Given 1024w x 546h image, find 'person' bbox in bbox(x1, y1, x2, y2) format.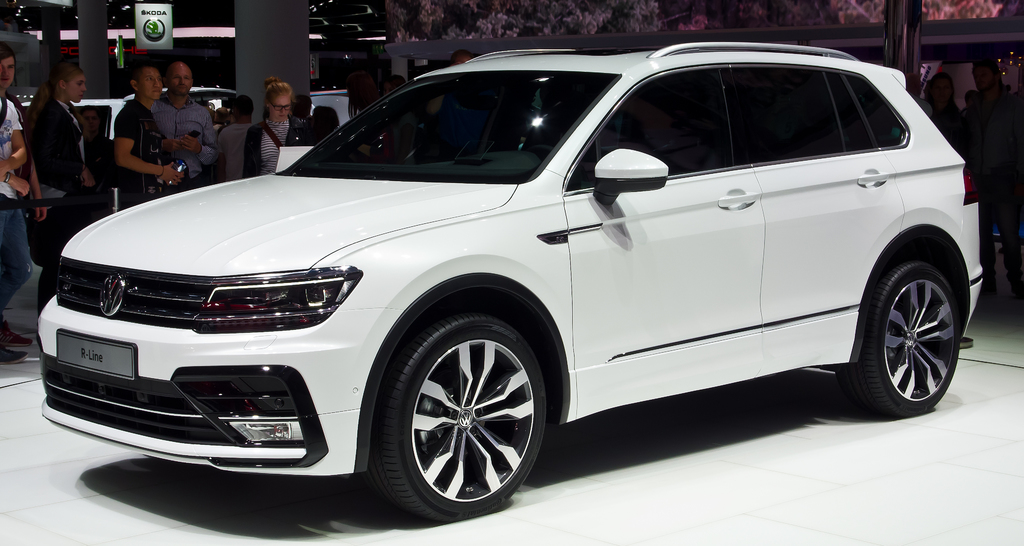
bbox(299, 102, 341, 170).
